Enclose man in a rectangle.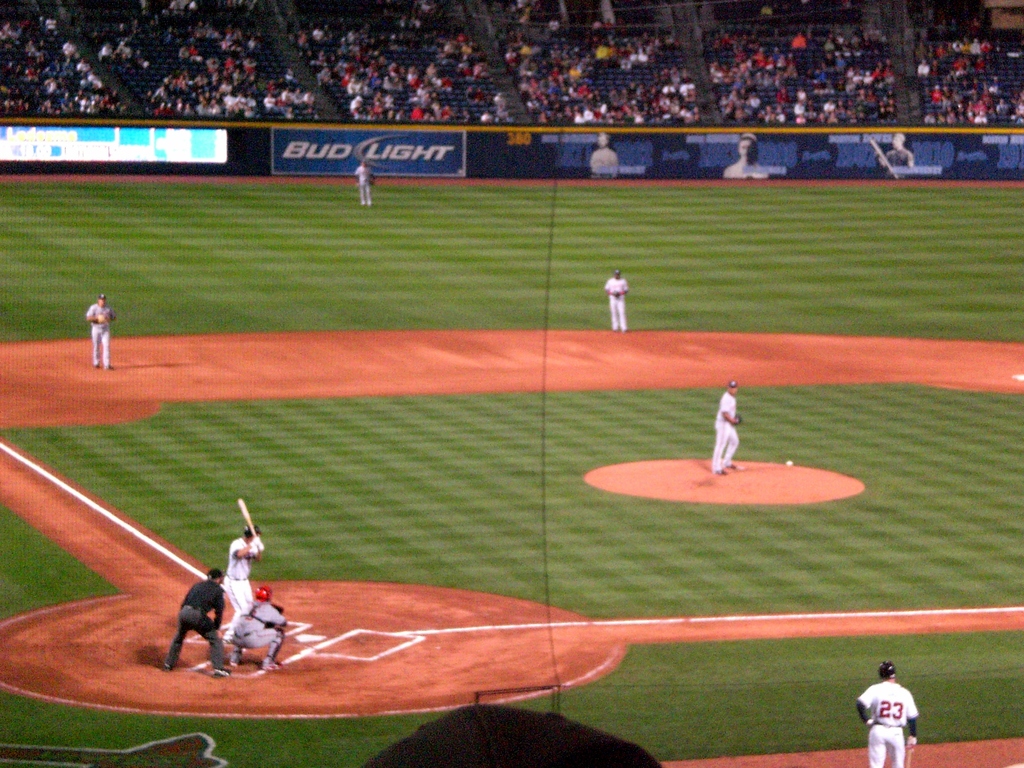
x1=223 y1=586 x2=287 y2=672.
